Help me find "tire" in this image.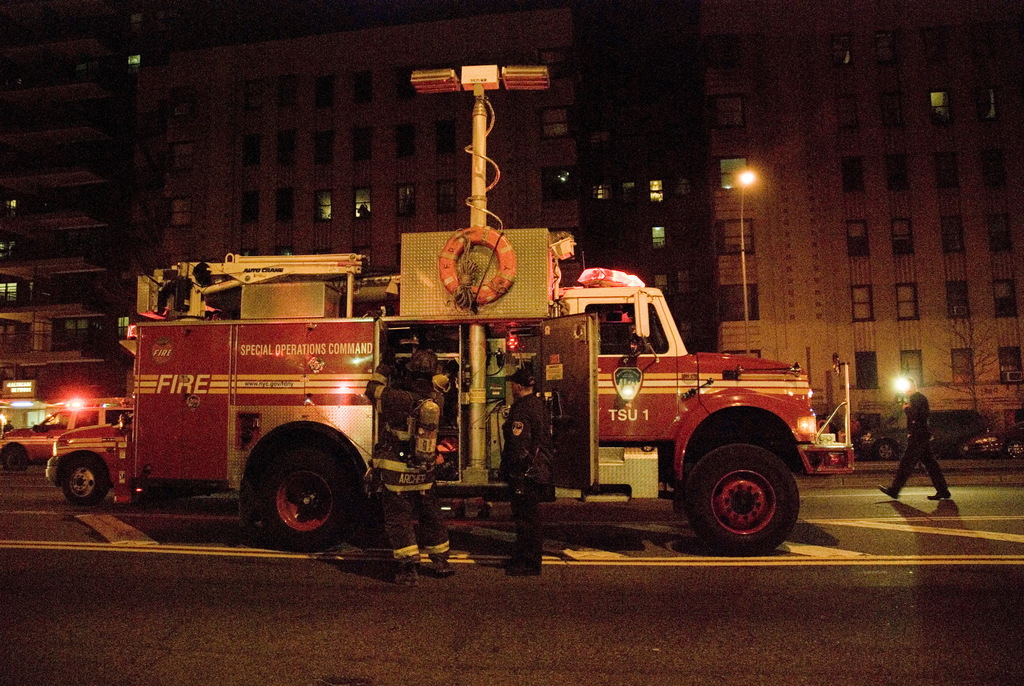
Found it: detection(876, 439, 900, 460).
